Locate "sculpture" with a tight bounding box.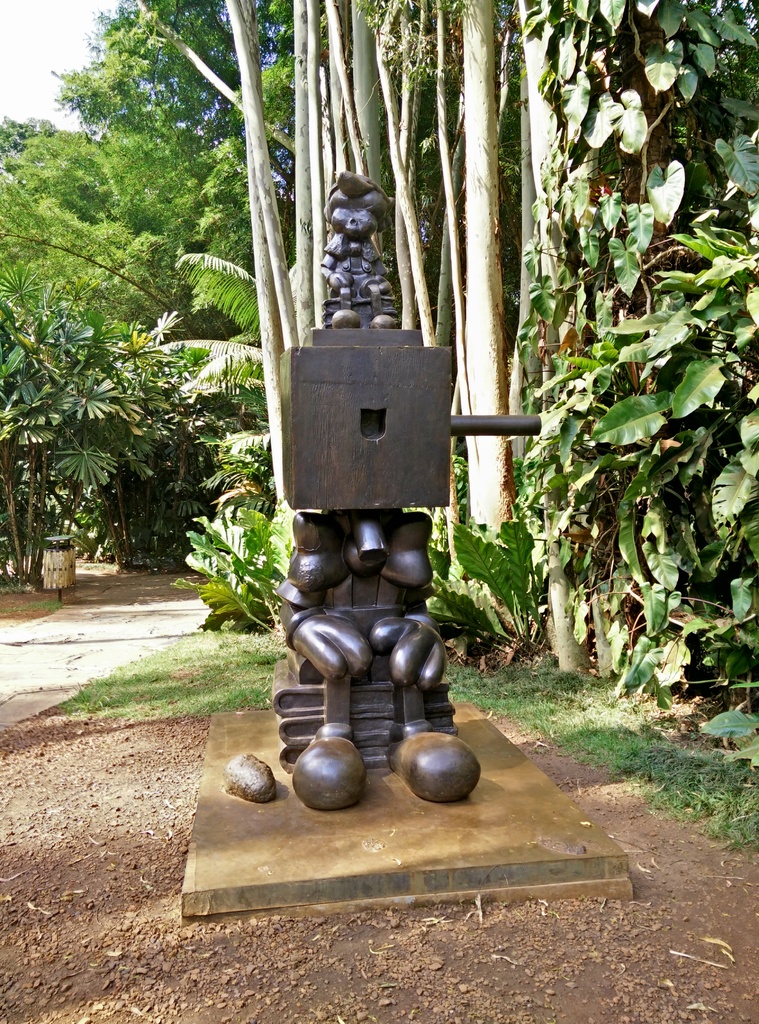
x1=222, y1=162, x2=558, y2=848.
